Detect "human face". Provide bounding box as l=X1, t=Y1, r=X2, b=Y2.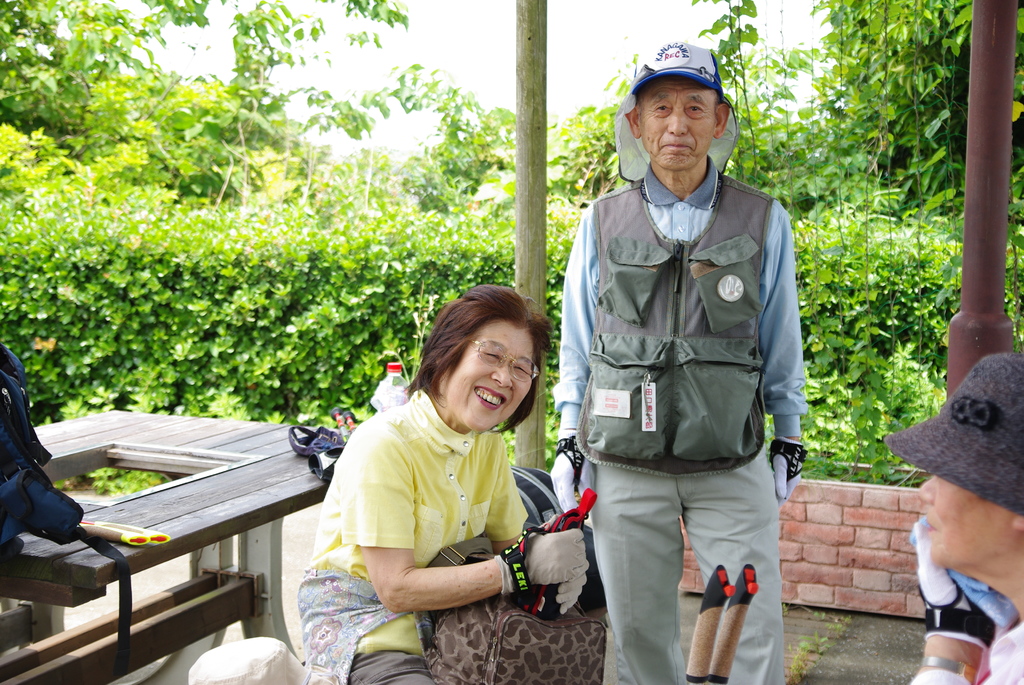
l=451, t=326, r=533, b=432.
